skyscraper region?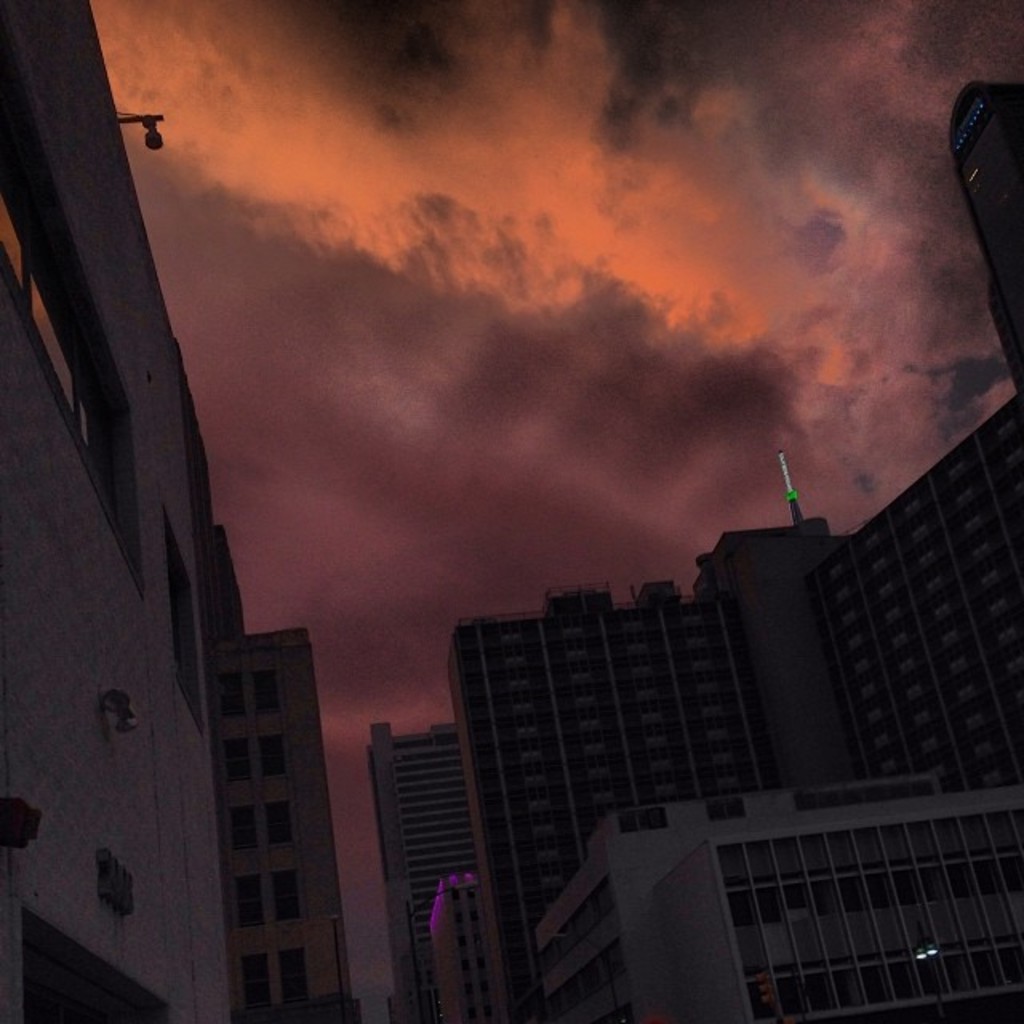
rect(2, 3, 365, 1022)
